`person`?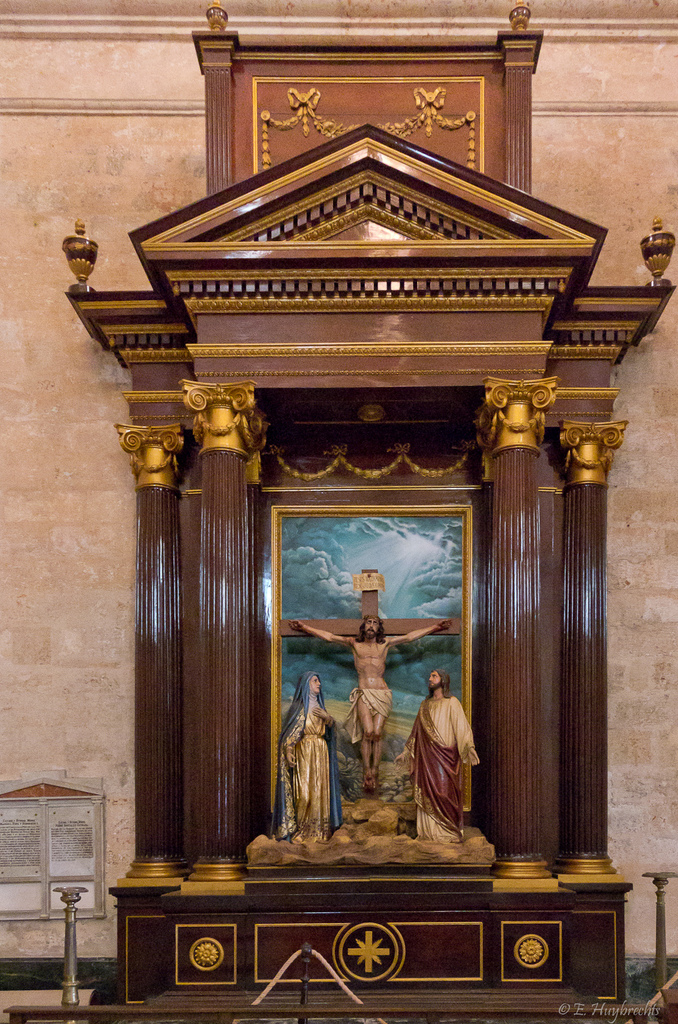
locate(408, 657, 490, 868)
